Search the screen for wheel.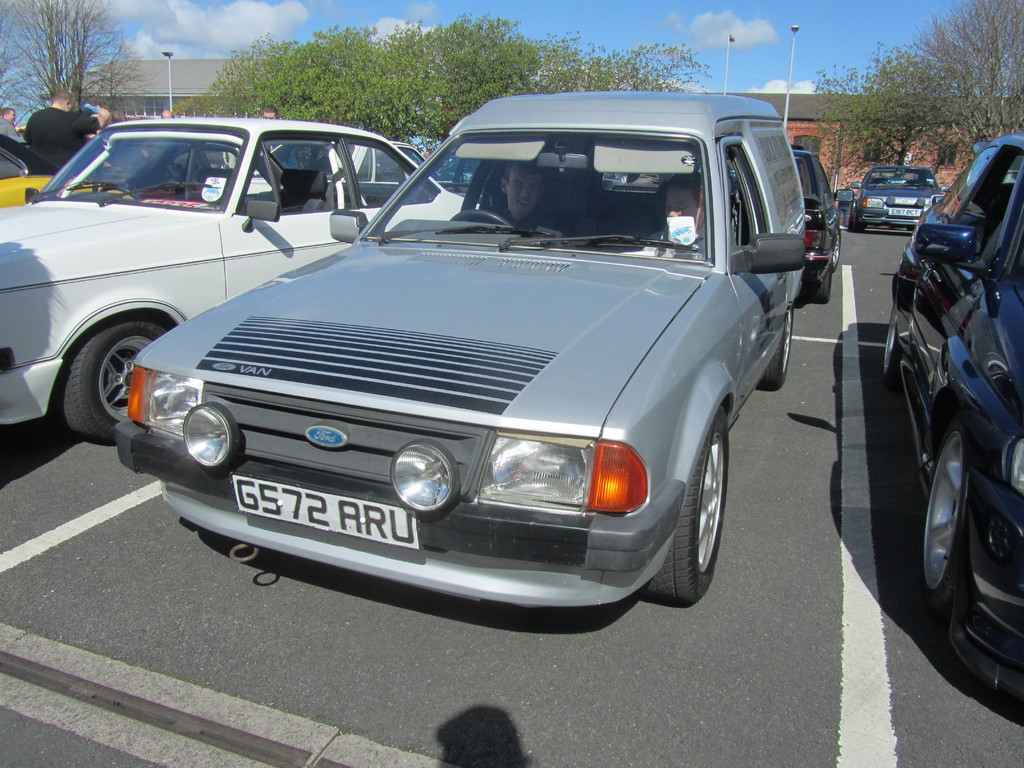
Found at [left=58, top=314, right=168, bottom=445].
